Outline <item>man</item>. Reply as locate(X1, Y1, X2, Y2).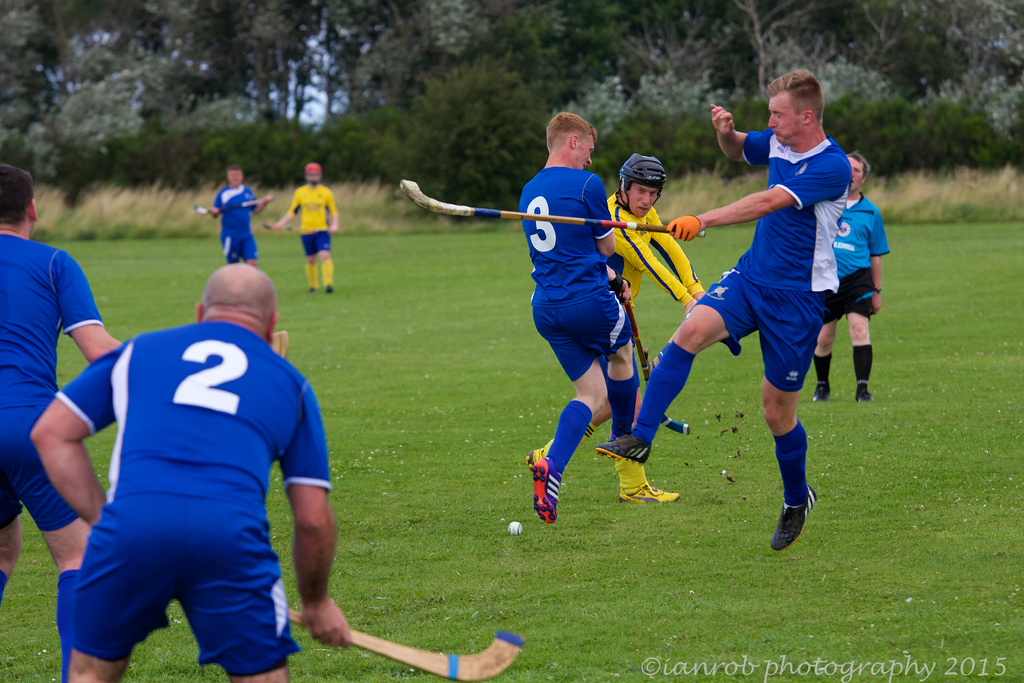
locate(33, 261, 352, 682).
